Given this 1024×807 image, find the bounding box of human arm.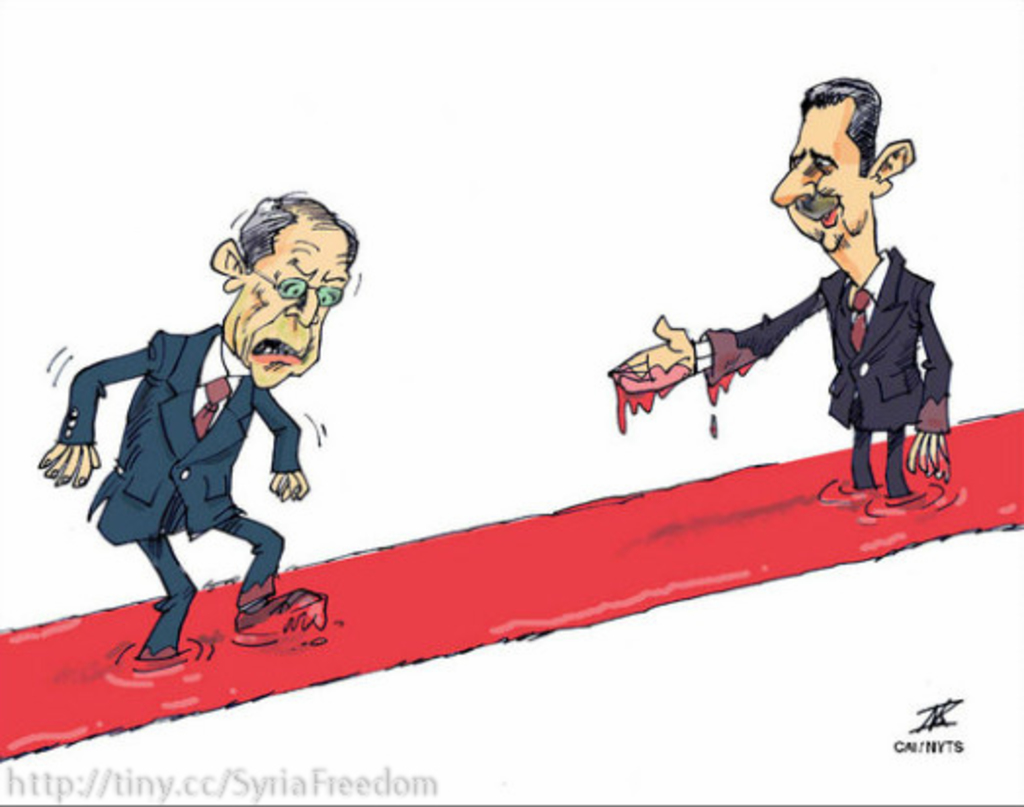
left=903, top=279, right=952, bottom=487.
